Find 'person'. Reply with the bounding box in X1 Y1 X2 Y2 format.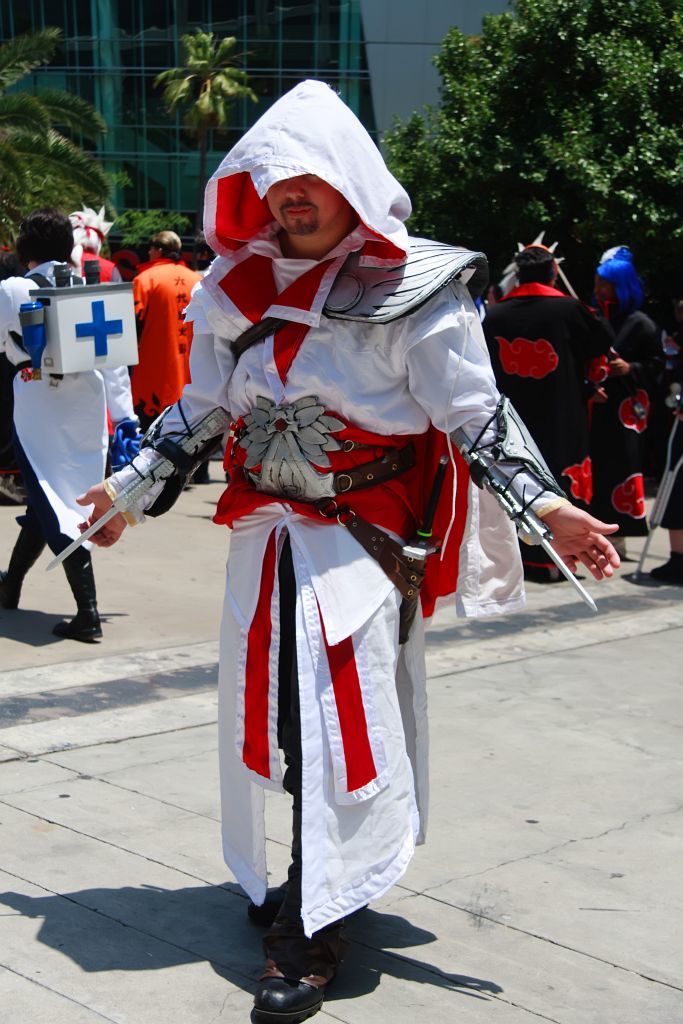
75 78 621 1023.
